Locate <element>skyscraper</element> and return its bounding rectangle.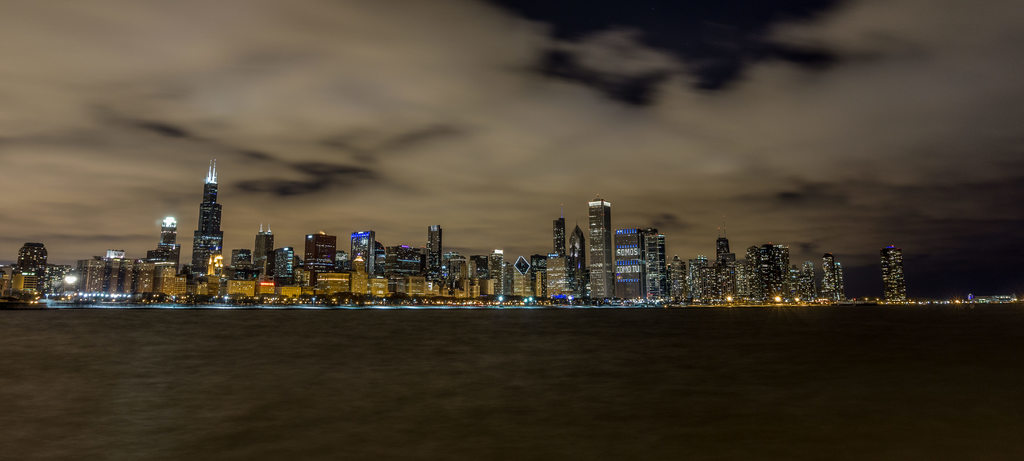
bbox(193, 165, 221, 274).
